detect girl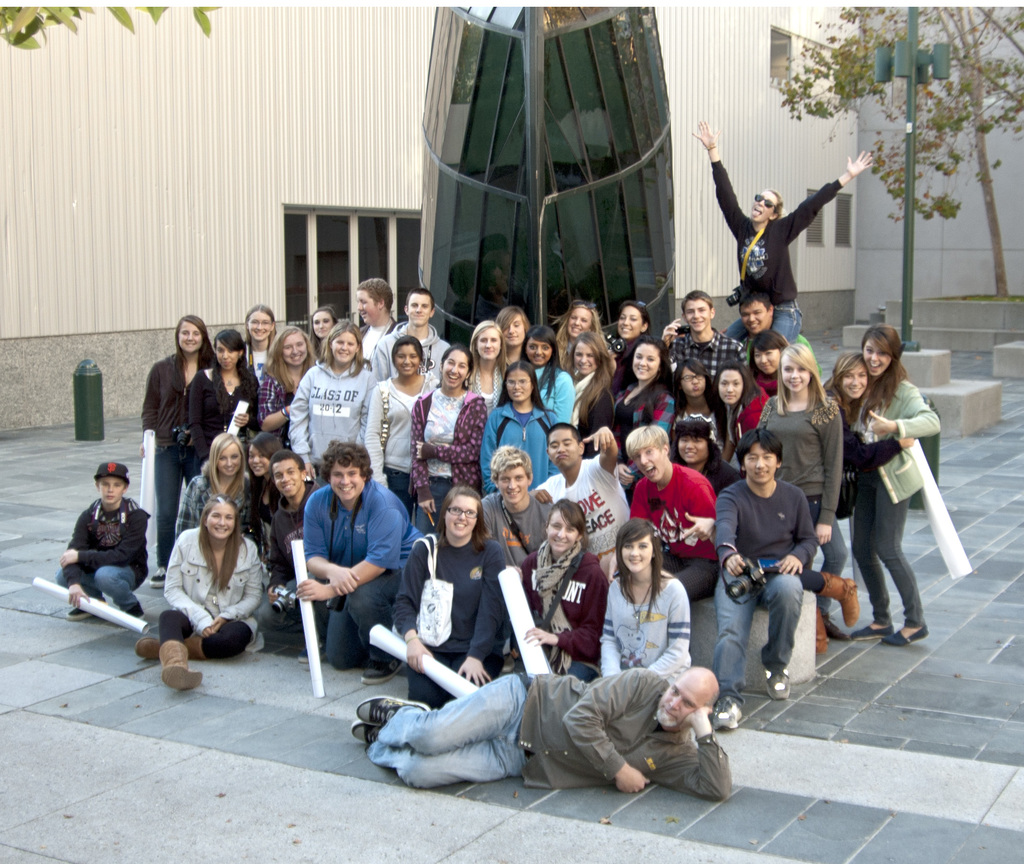
detection(748, 344, 872, 663)
